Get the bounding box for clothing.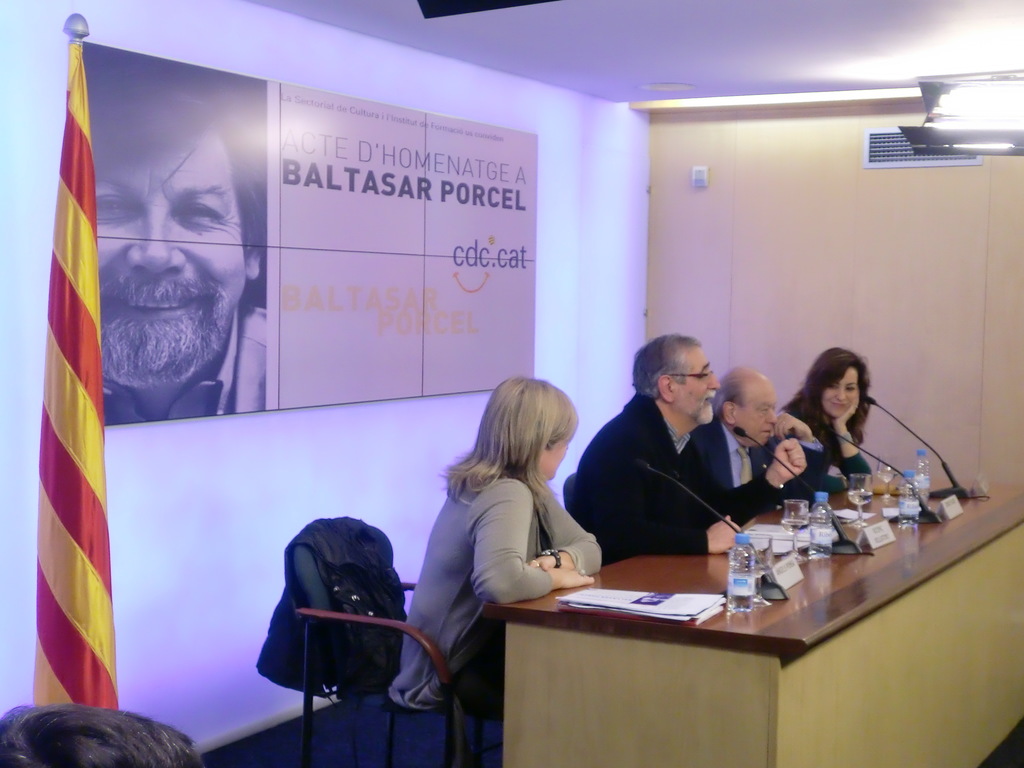
BBox(813, 426, 871, 497).
